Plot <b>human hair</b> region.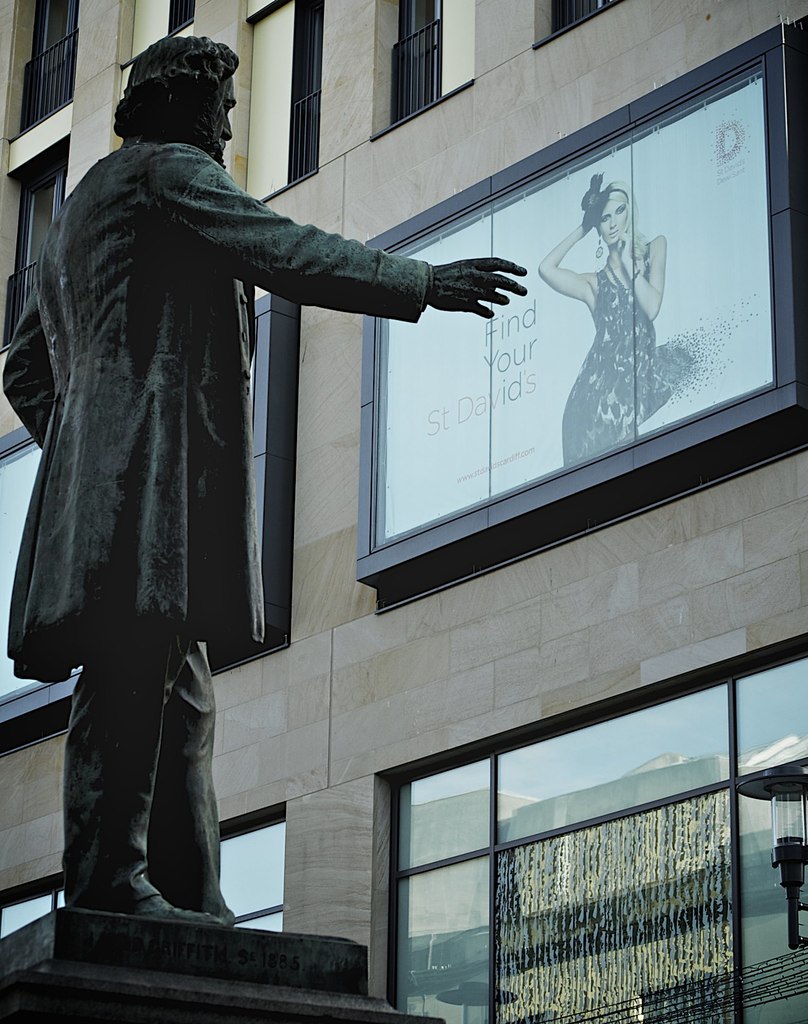
Plotted at [100, 42, 224, 141].
